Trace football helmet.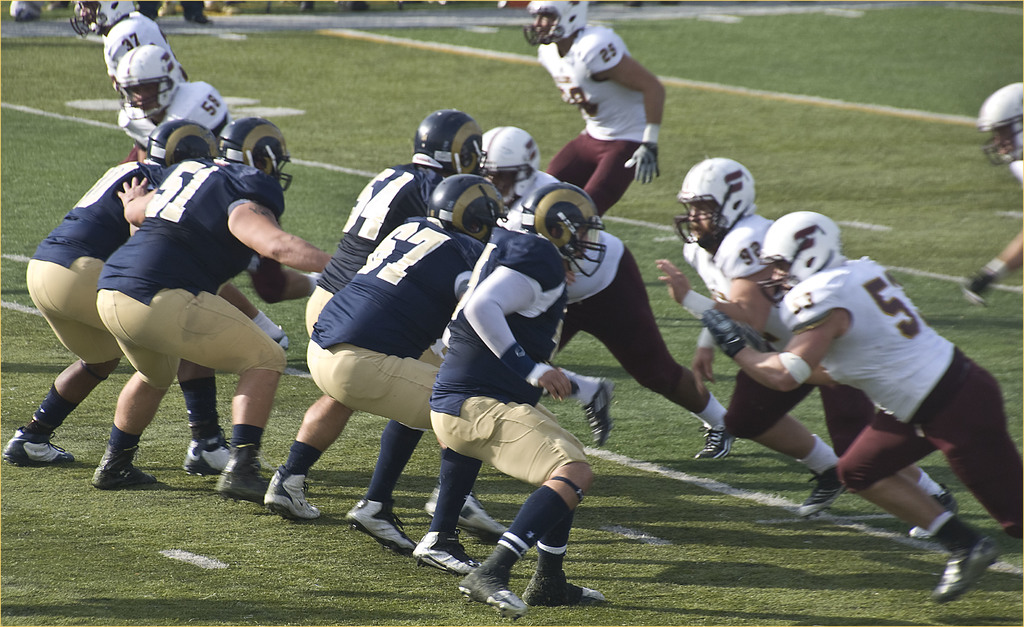
Traced to (408, 109, 486, 169).
